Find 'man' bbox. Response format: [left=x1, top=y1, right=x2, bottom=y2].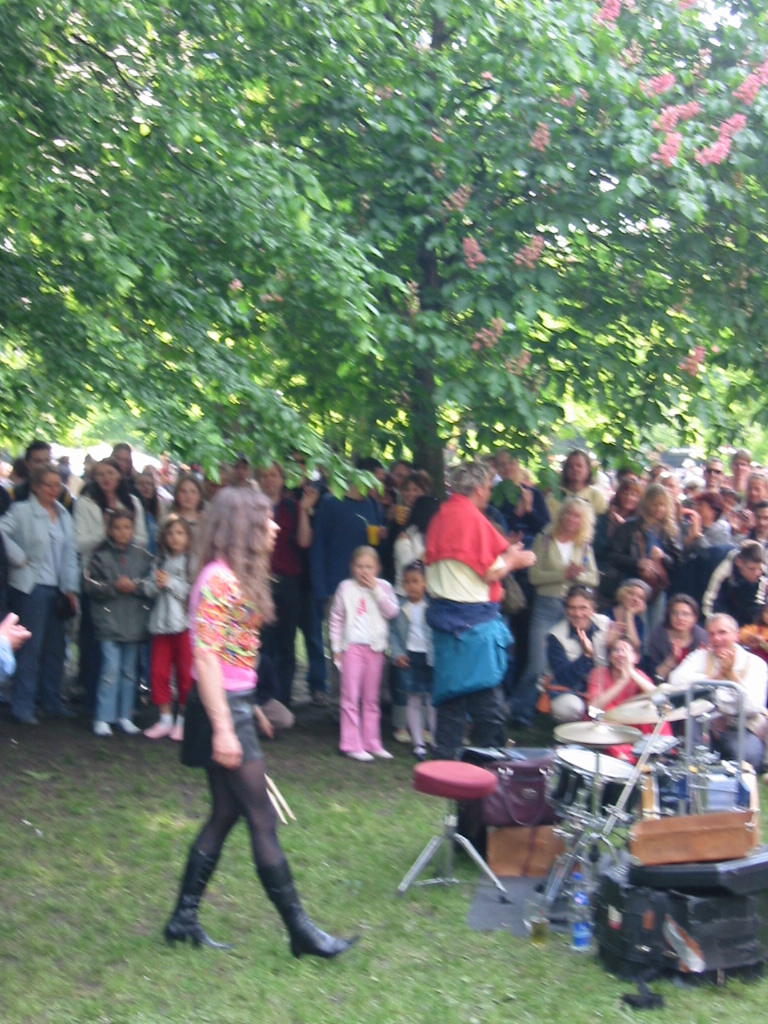
[left=12, top=440, right=68, bottom=697].
